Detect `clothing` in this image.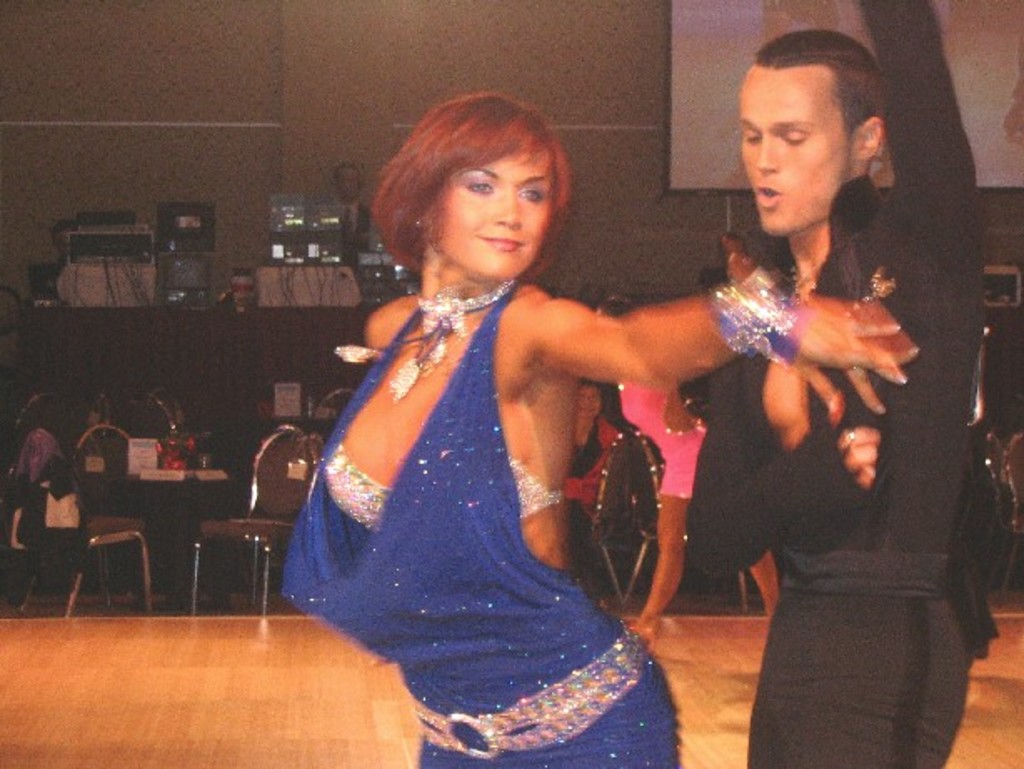
Detection: crop(565, 414, 622, 574).
